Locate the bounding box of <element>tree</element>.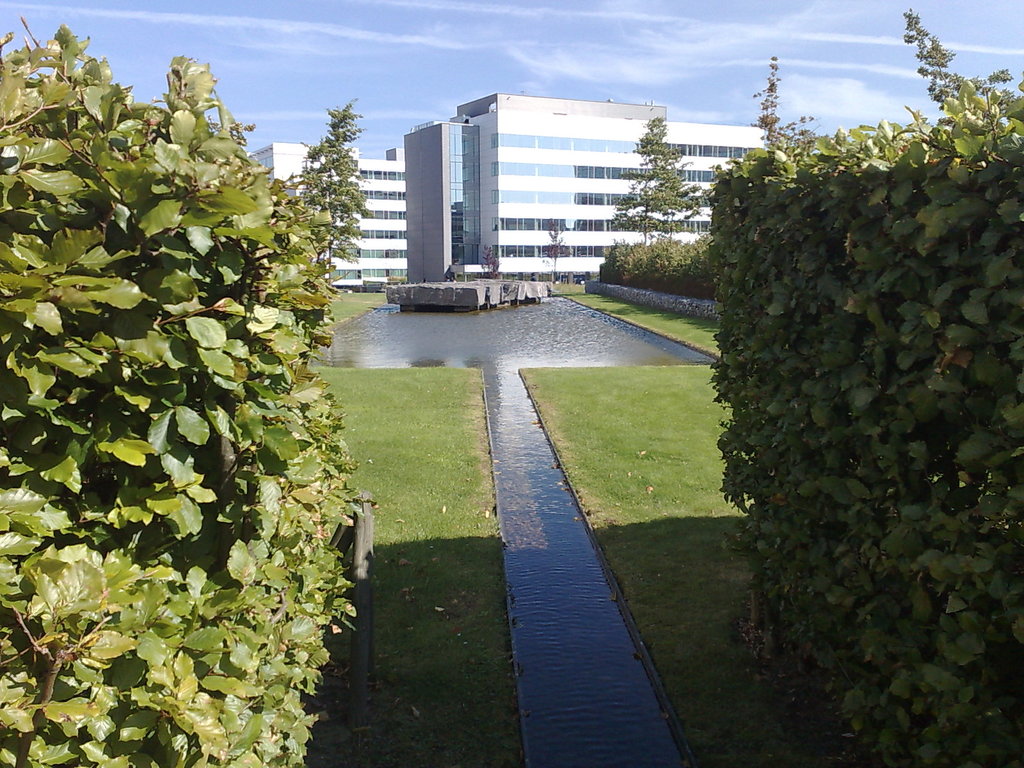
Bounding box: Rect(712, 83, 1023, 767).
